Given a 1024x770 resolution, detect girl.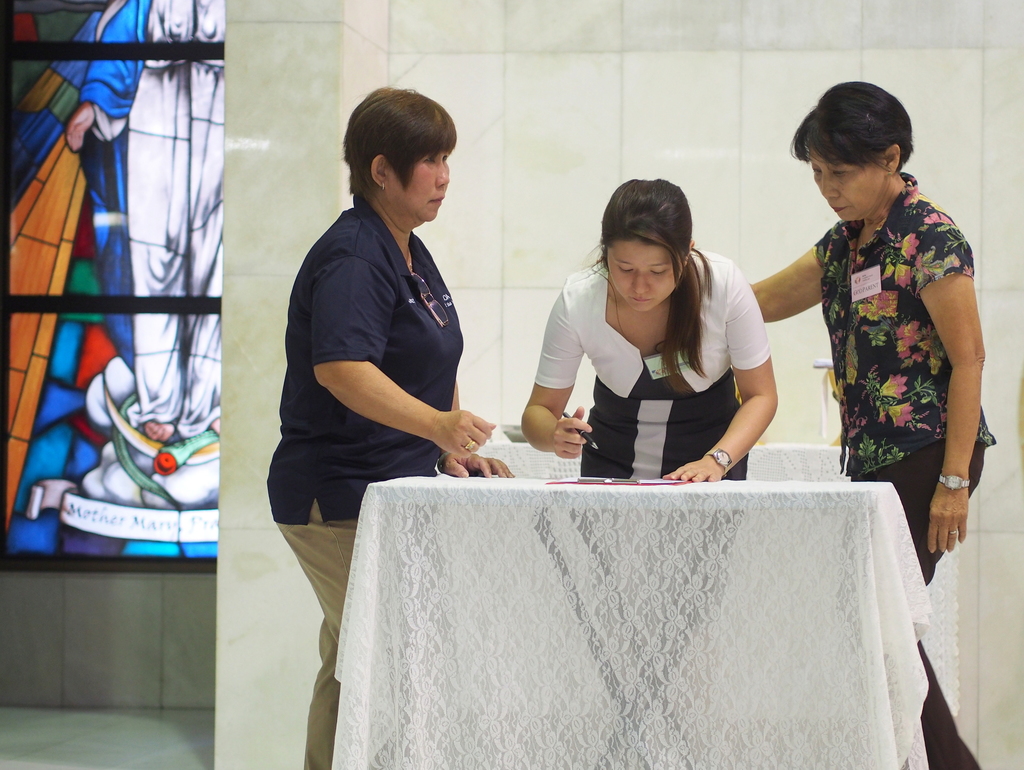
detection(744, 83, 995, 769).
